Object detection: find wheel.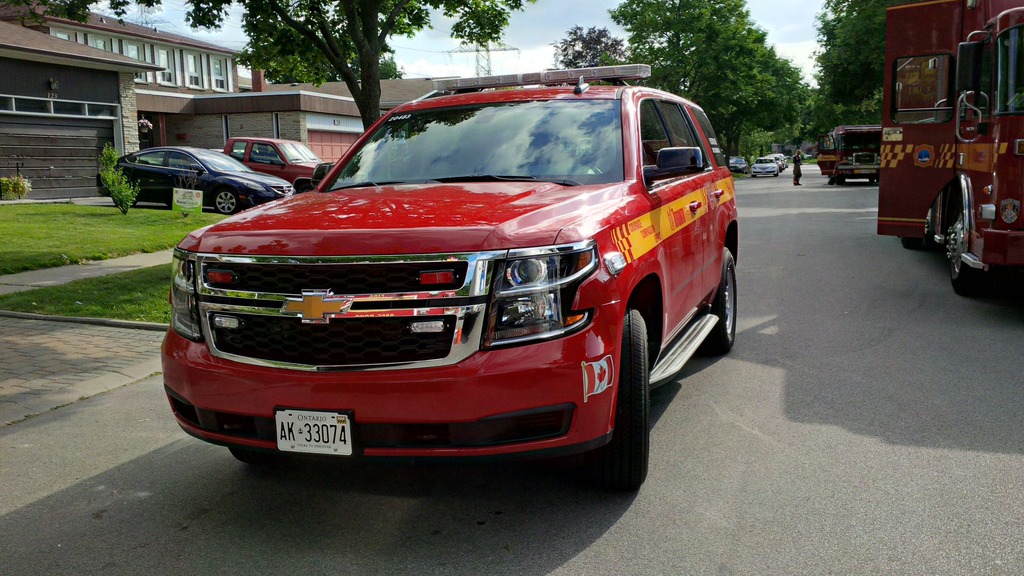
<bbox>563, 286, 649, 470</bbox>.
